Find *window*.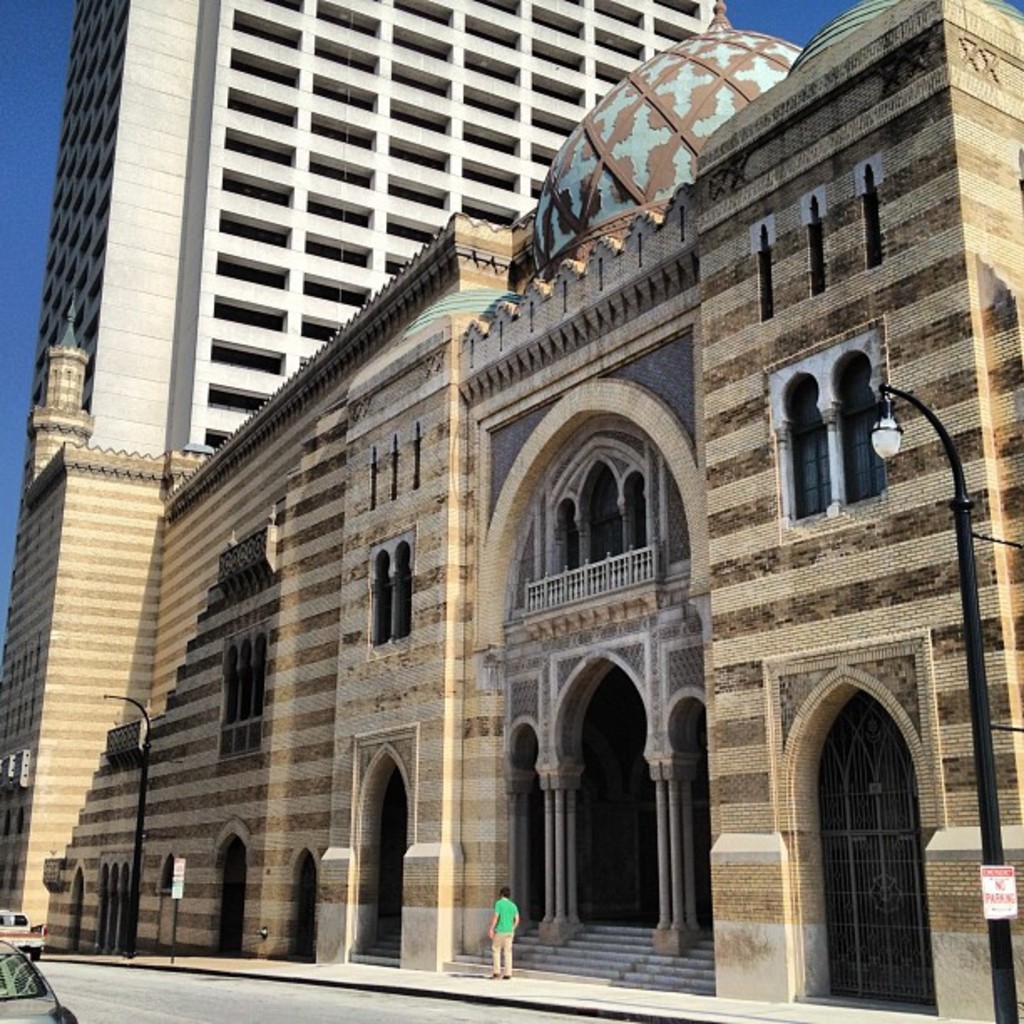
(left=848, top=398, right=883, bottom=497).
